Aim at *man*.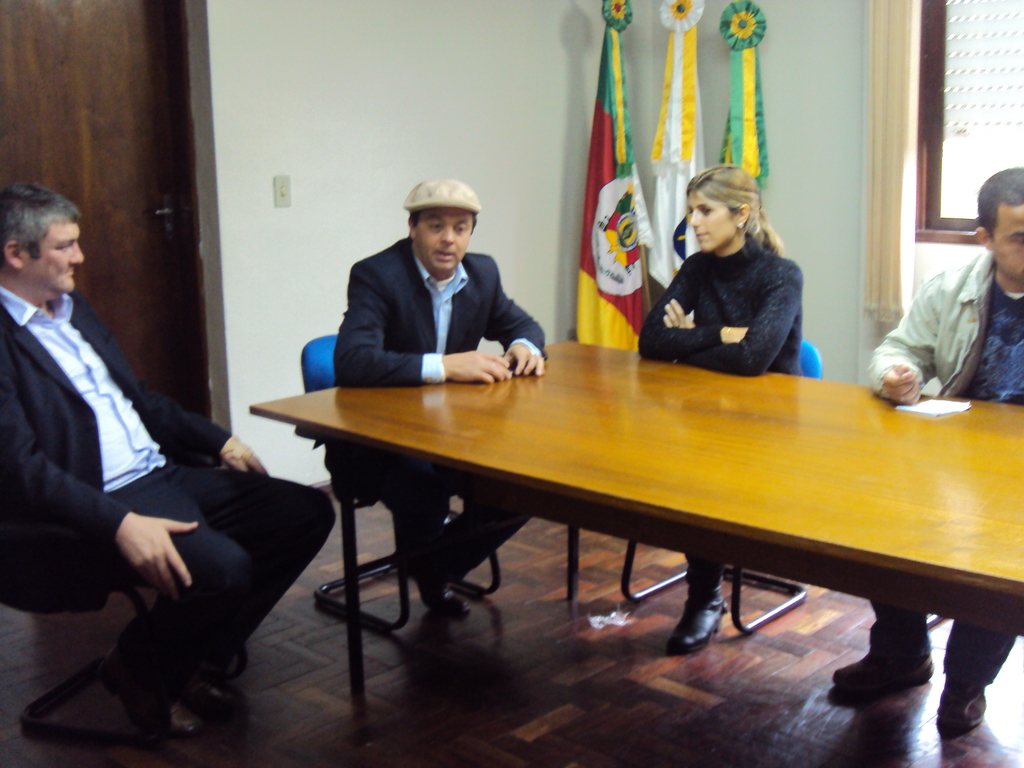
Aimed at (13, 181, 293, 726).
